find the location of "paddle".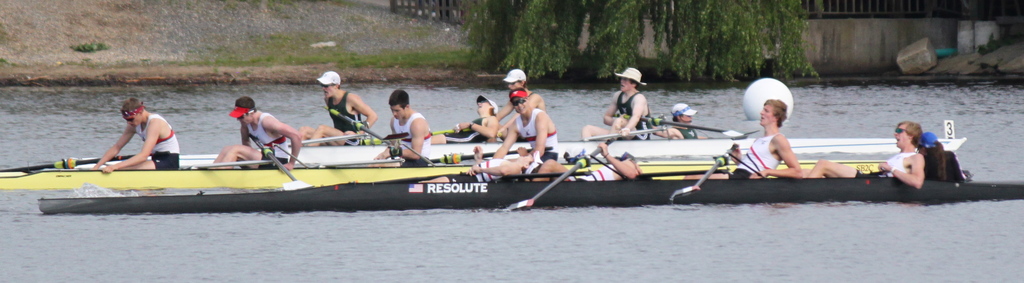
Location: (left=428, top=124, right=471, bottom=137).
